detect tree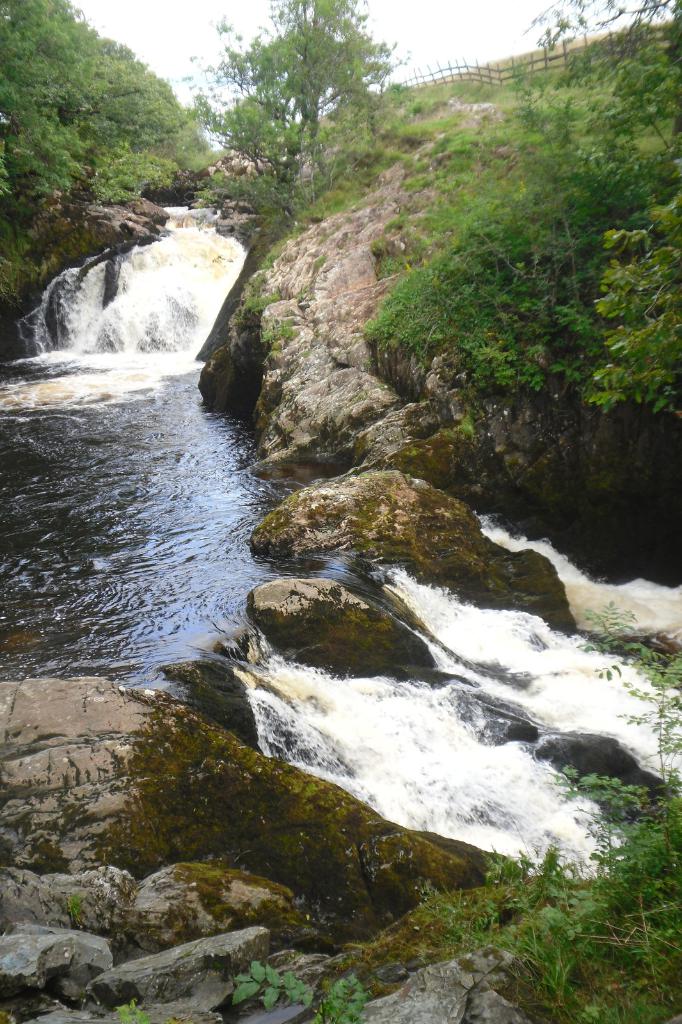
l=176, t=0, r=428, b=278
